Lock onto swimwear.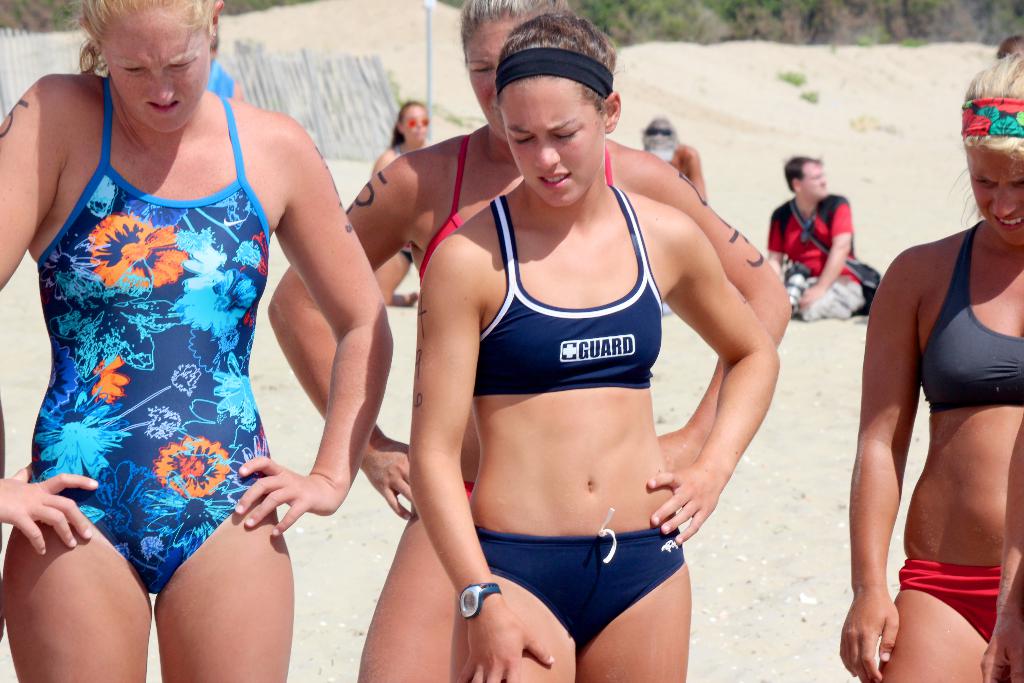
Locked: x1=897 y1=557 x2=1002 y2=648.
